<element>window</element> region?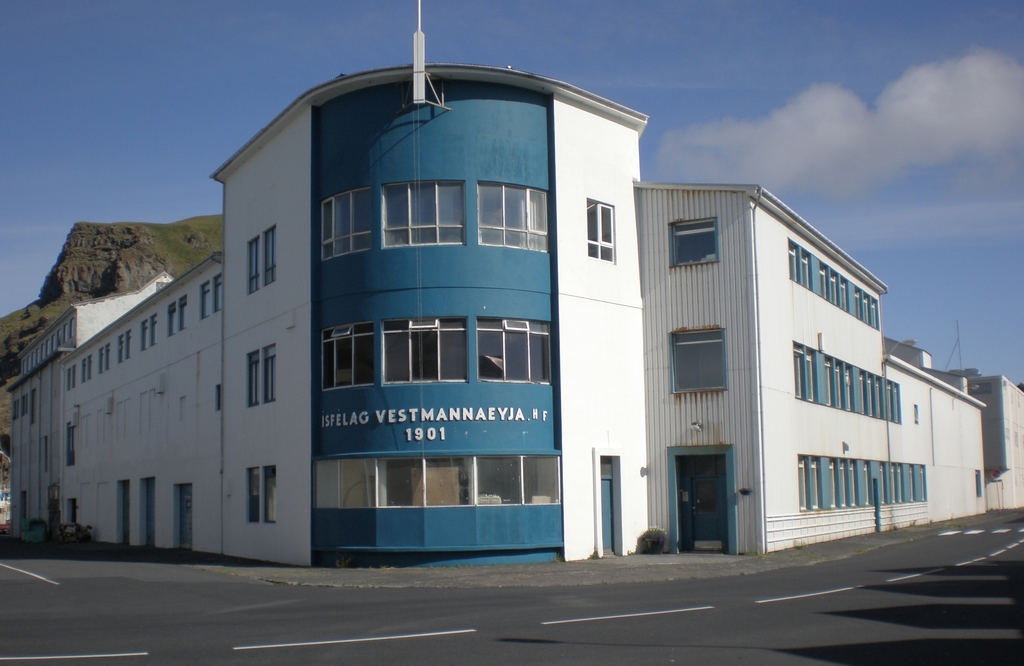
246, 348, 261, 407
